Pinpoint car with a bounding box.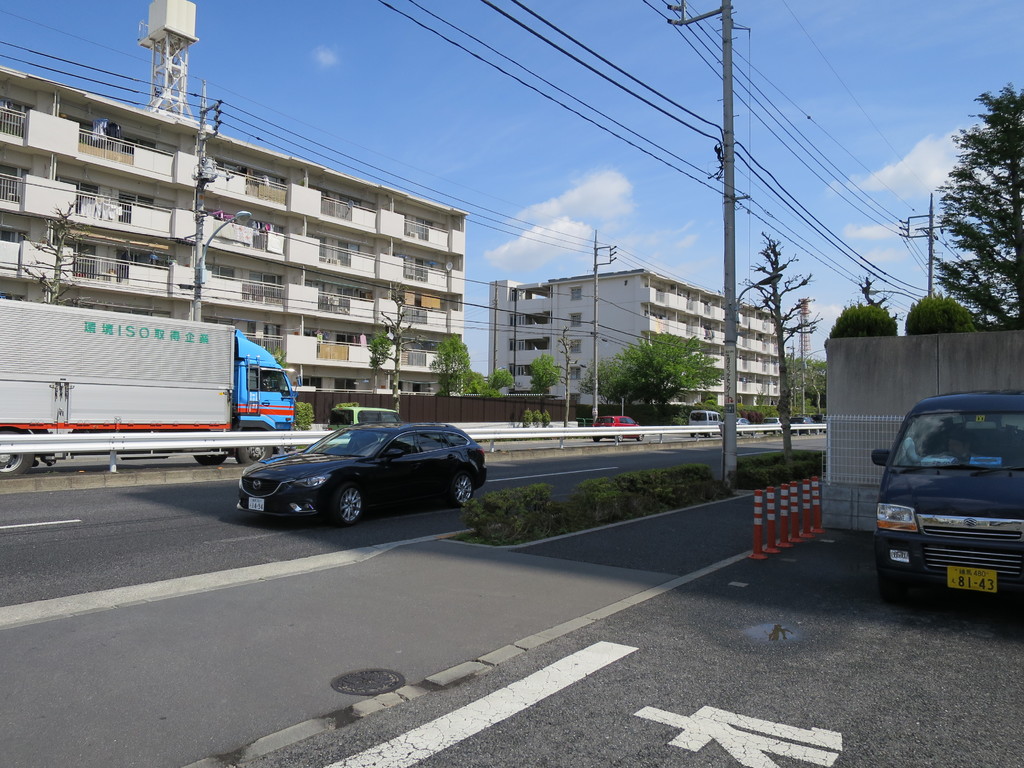
x1=230, y1=422, x2=485, y2=542.
